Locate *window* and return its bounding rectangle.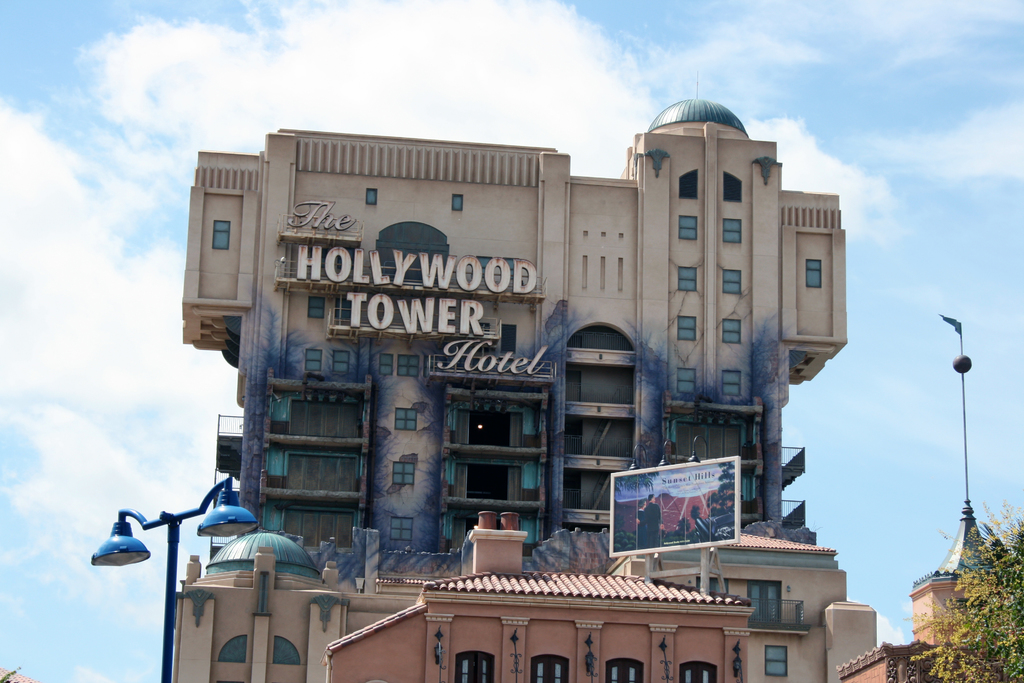
<box>392,459,417,490</box>.
